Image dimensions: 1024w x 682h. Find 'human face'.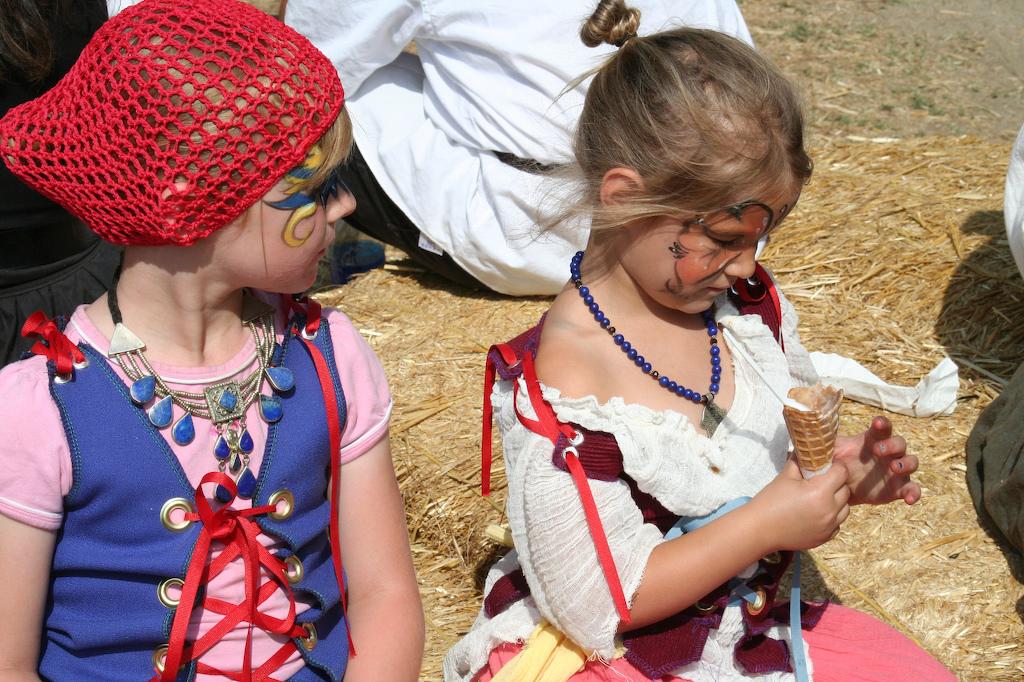
x1=632, y1=150, x2=801, y2=318.
